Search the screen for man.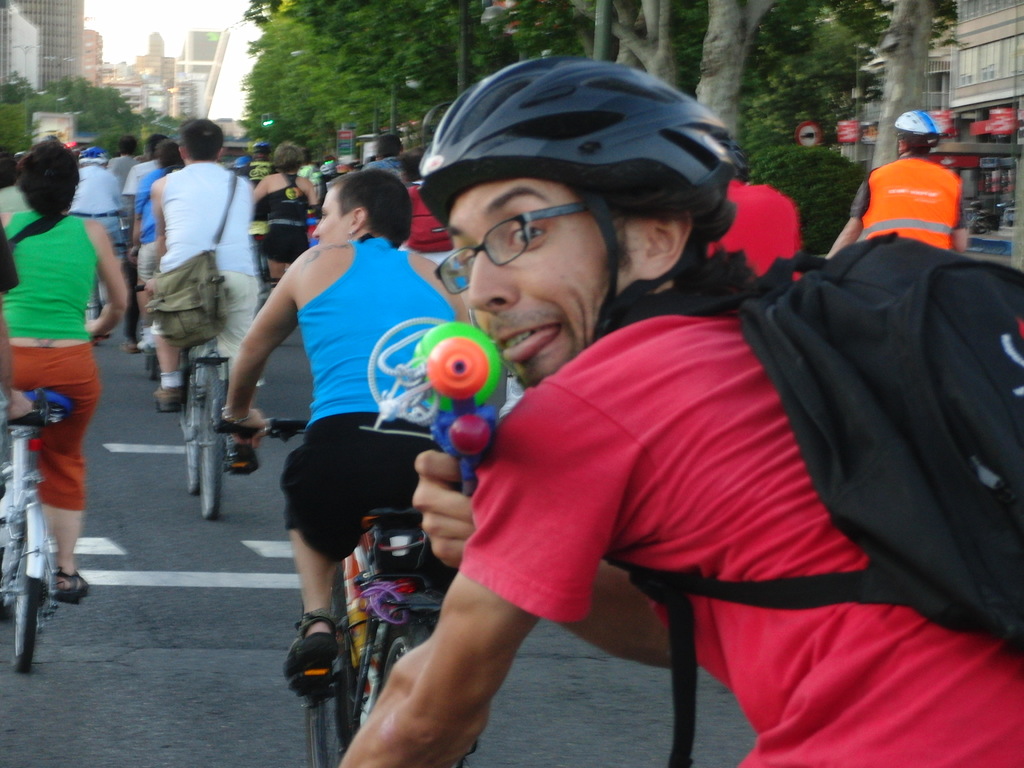
Found at <bbox>154, 122, 264, 477</bbox>.
